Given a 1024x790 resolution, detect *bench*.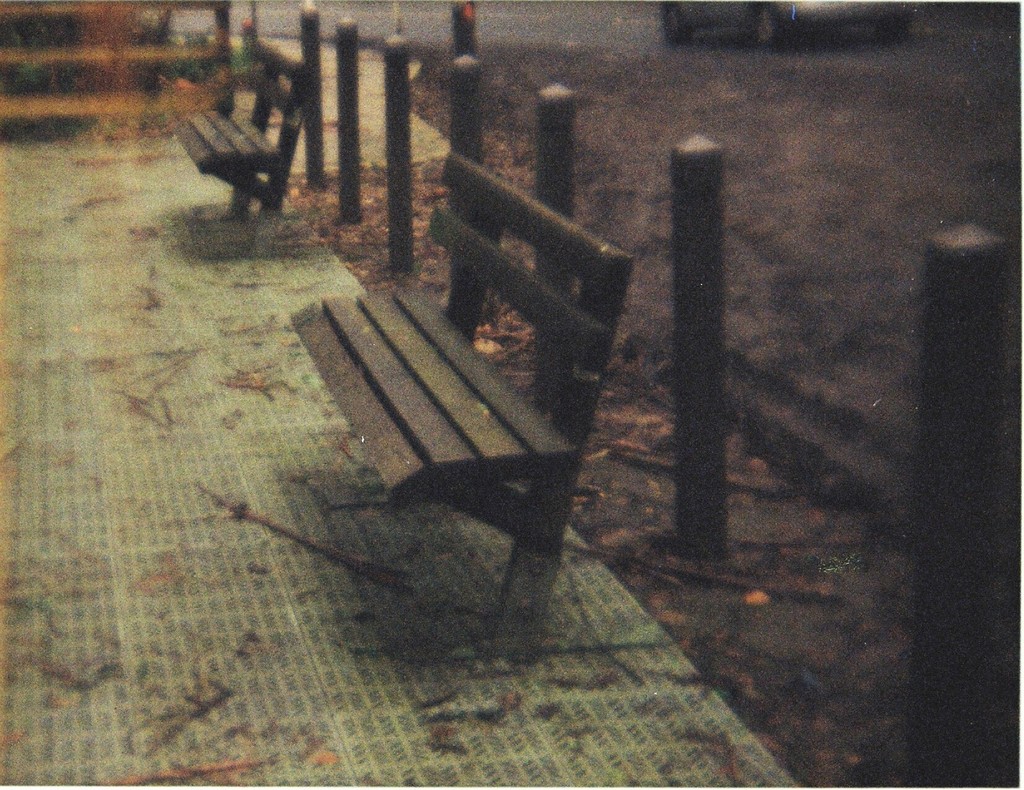
(179, 35, 310, 212).
